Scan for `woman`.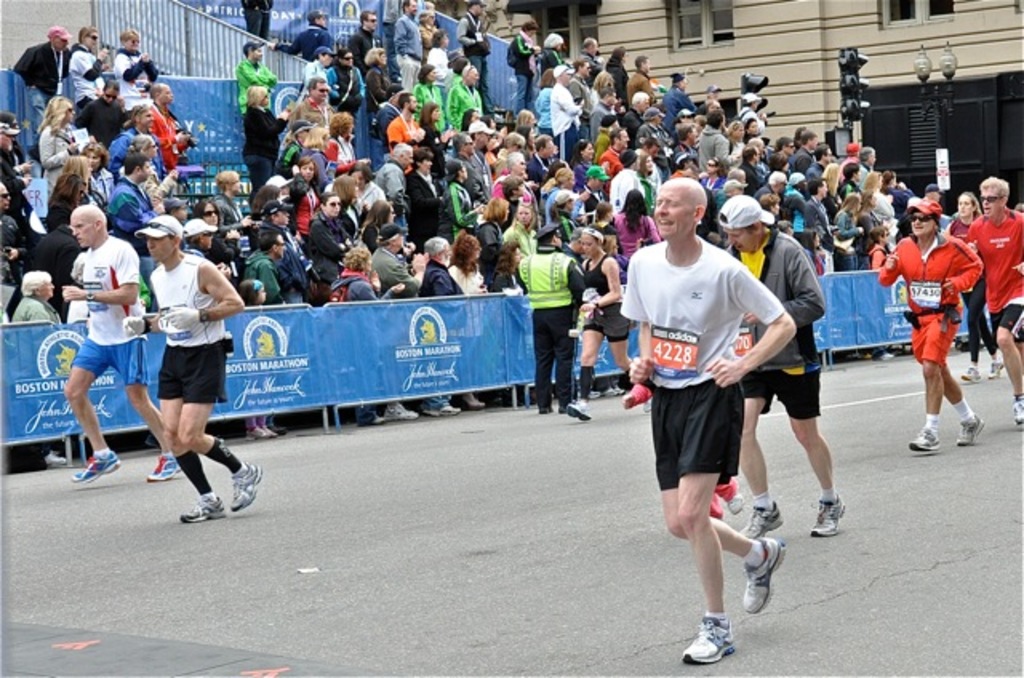
Scan result: {"x1": 45, "y1": 171, "x2": 85, "y2": 229}.
